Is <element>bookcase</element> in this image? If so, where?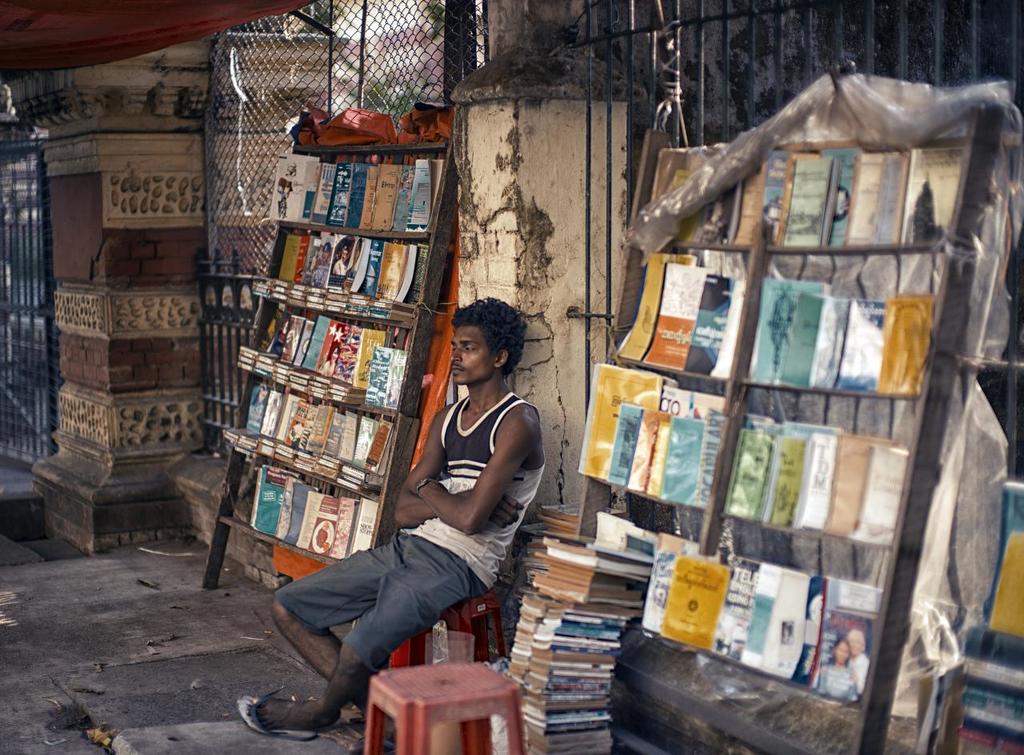
Yes, at 196, 109, 466, 642.
